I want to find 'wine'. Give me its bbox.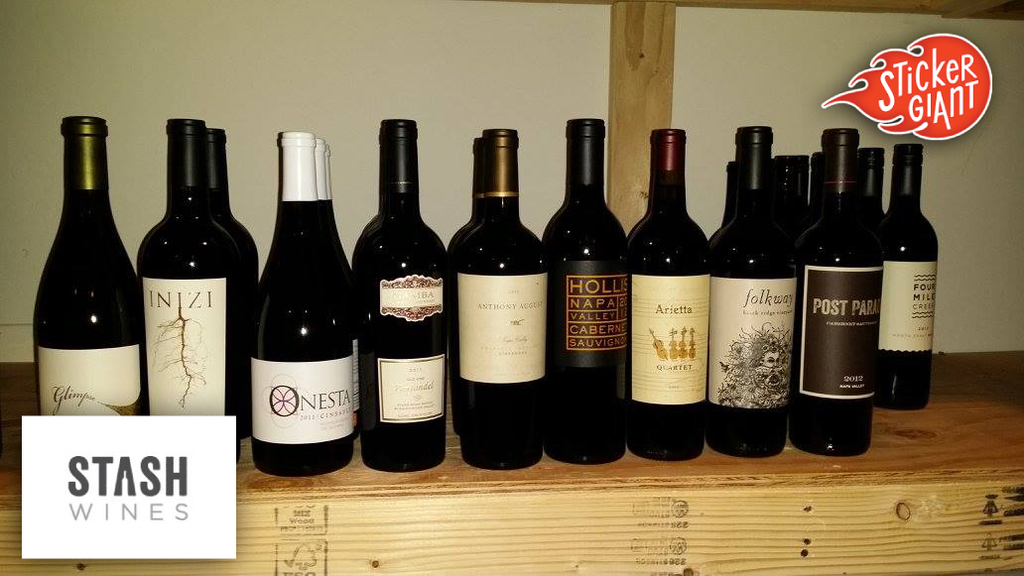
select_region(354, 121, 446, 470).
